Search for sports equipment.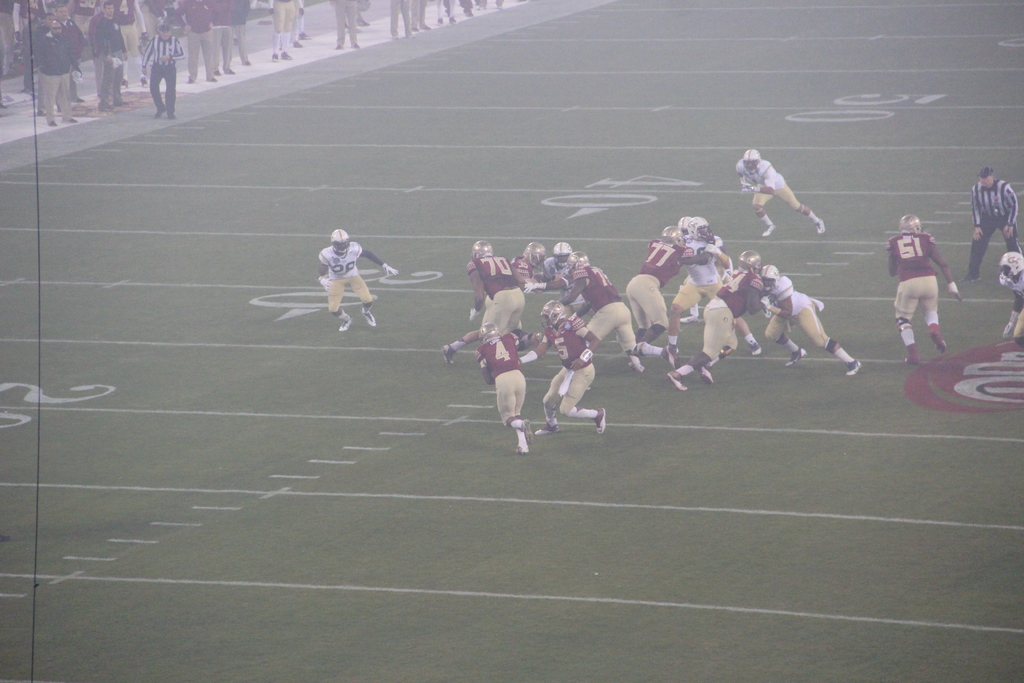
Found at <region>479, 322, 499, 347</region>.
